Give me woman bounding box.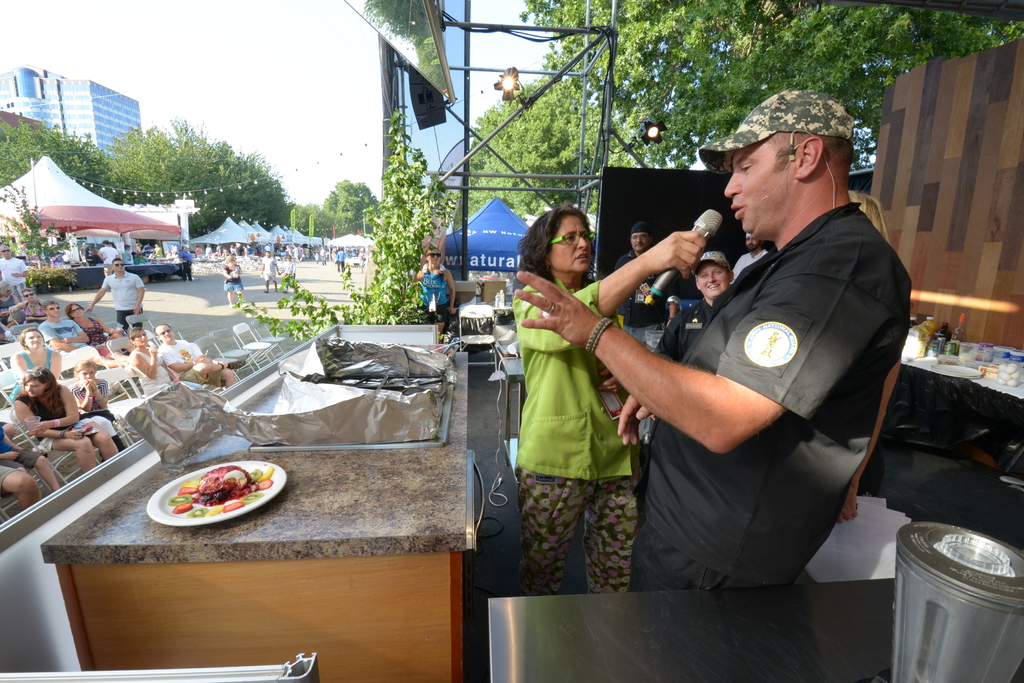
pyautogui.locateOnScreen(124, 318, 177, 397).
